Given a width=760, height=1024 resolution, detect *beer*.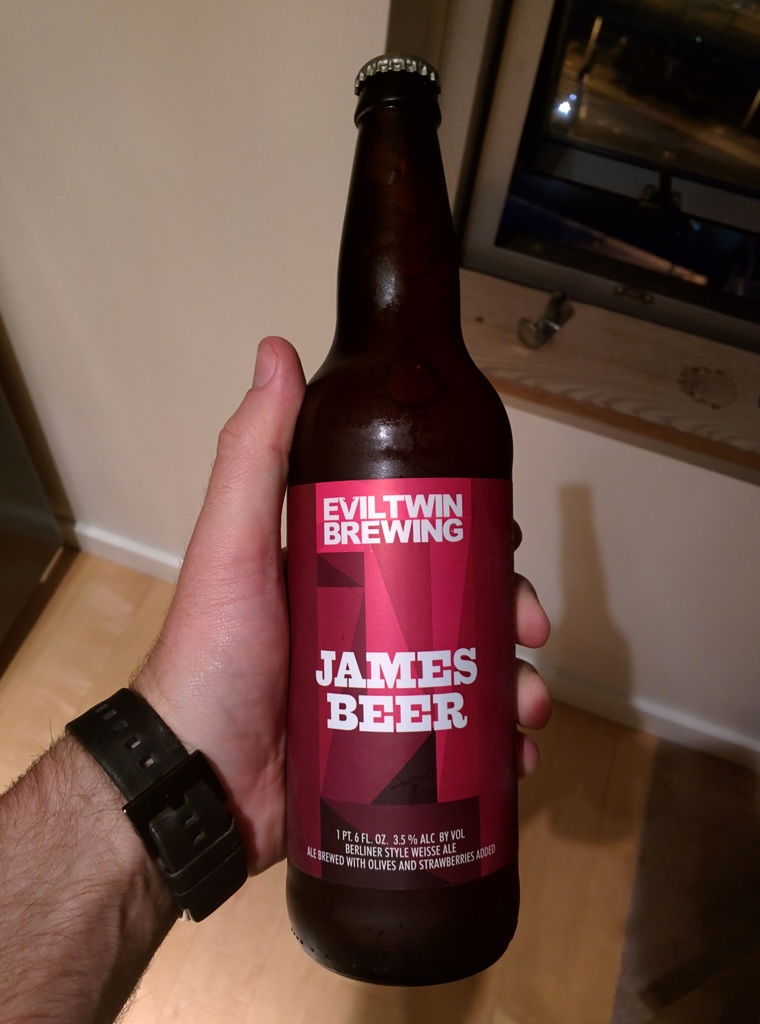
285, 56, 519, 993.
